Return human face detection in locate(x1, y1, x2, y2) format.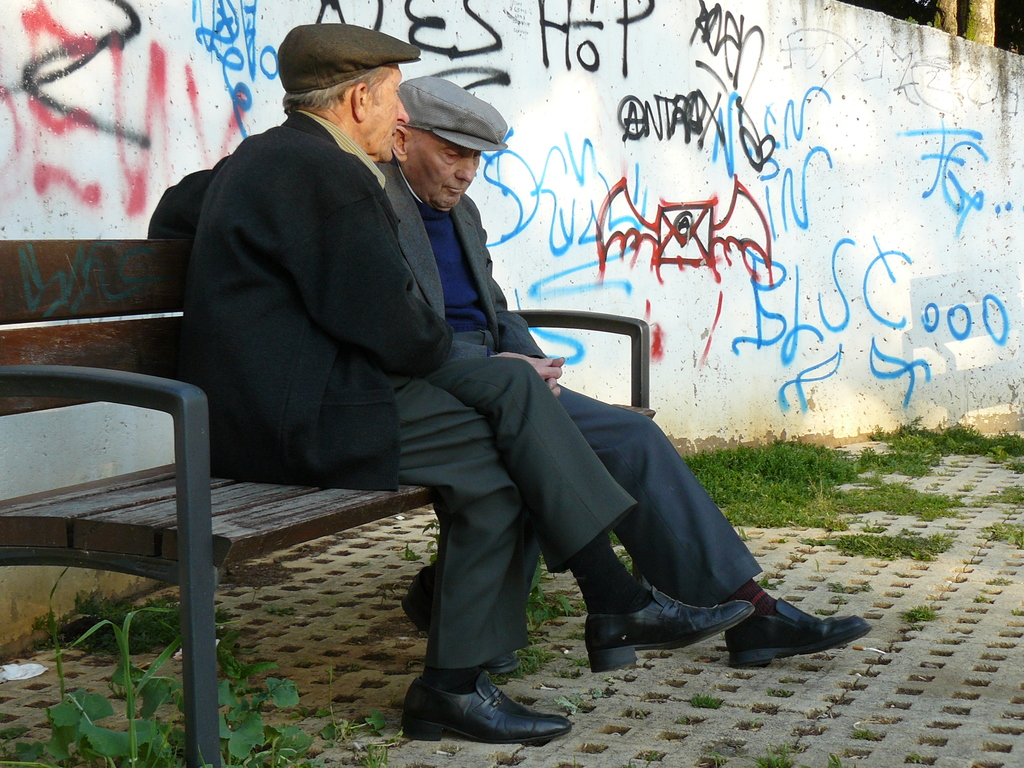
locate(364, 58, 405, 155).
